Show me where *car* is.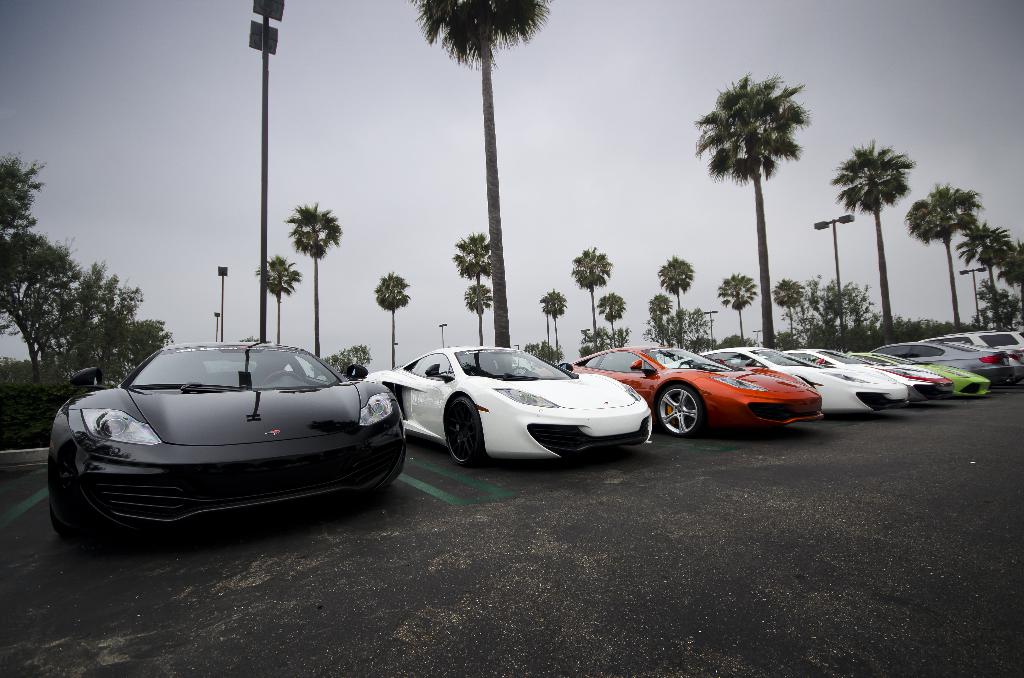
*car* is at (778, 343, 955, 401).
